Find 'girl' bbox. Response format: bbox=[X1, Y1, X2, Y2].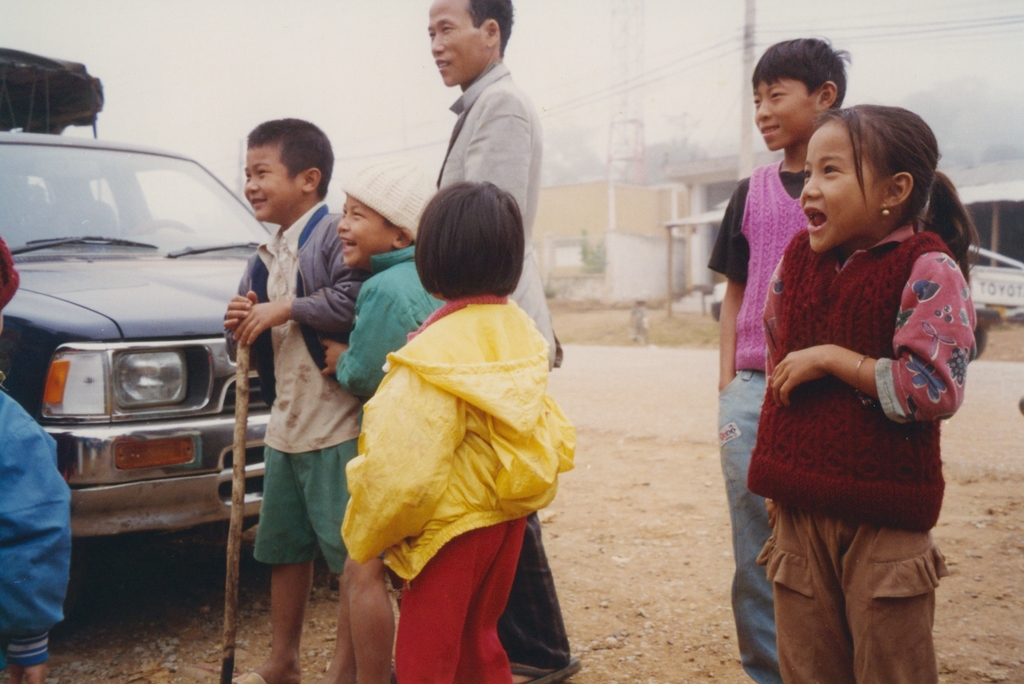
bbox=[747, 104, 984, 681].
